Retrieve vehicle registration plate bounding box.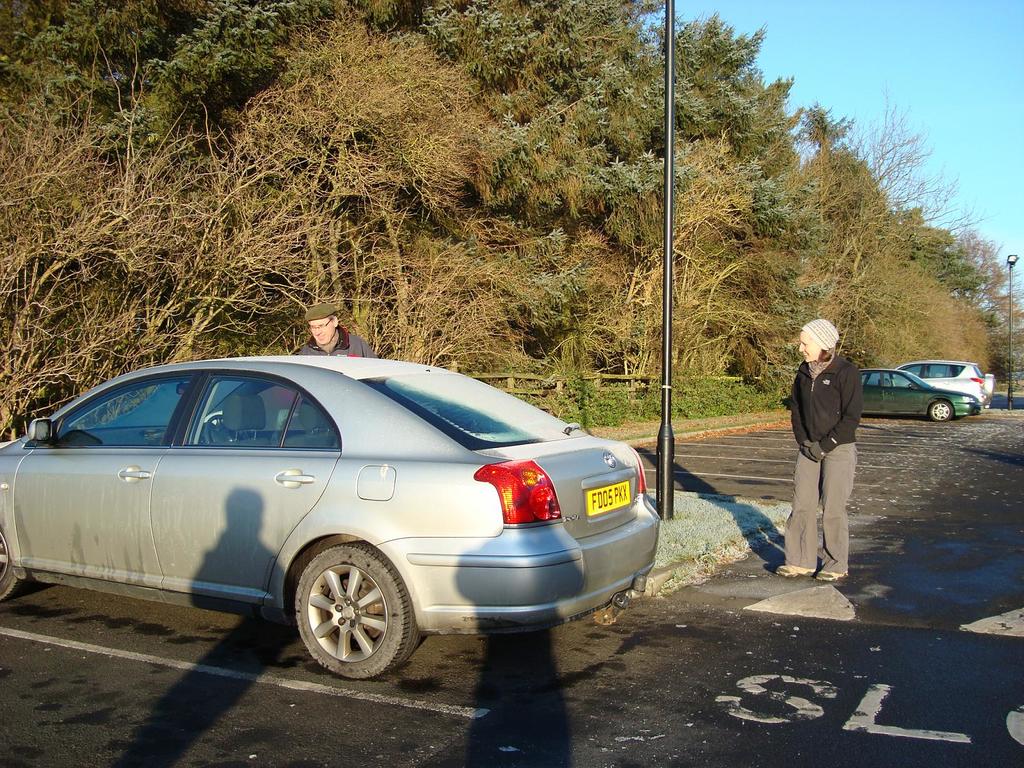
Bounding box: box=[586, 481, 630, 518].
